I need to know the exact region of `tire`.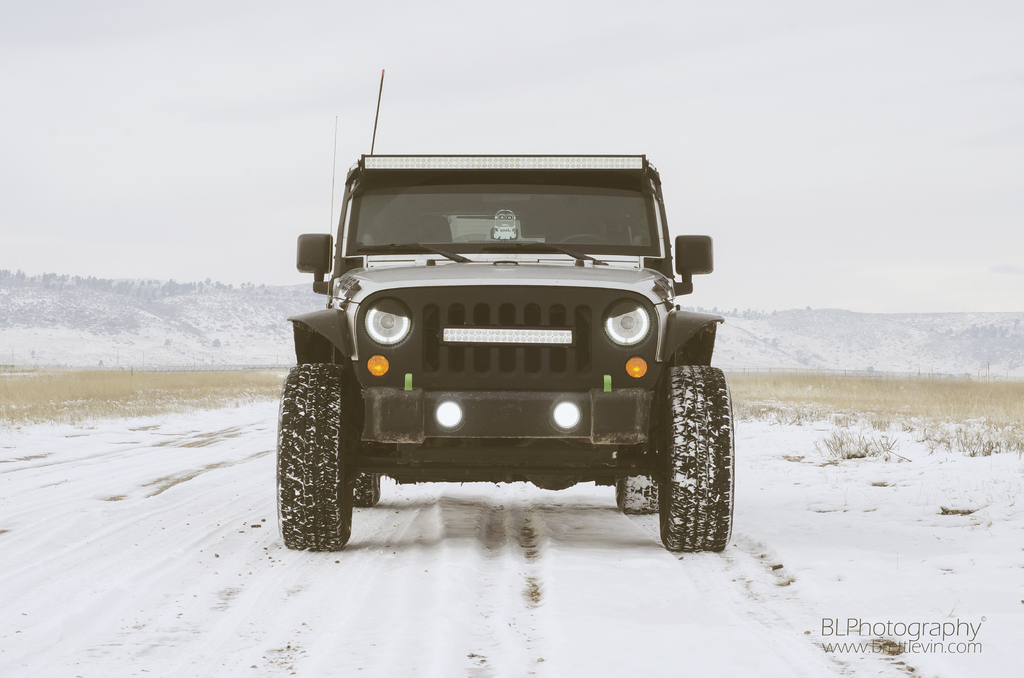
Region: rect(616, 476, 669, 511).
